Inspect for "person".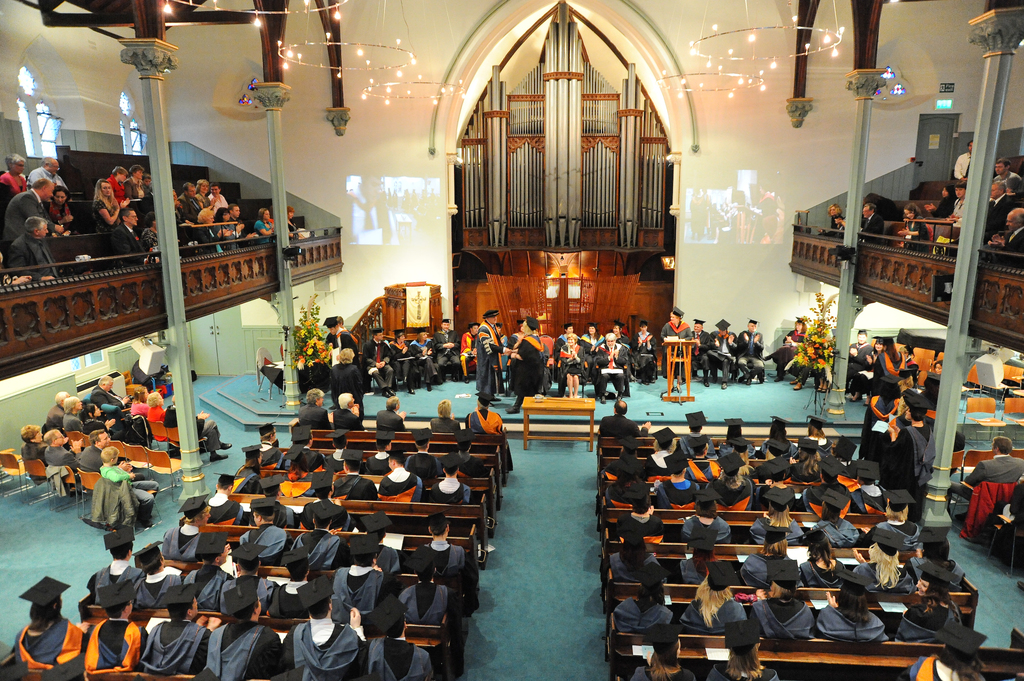
Inspection: 253,209,274,237.
